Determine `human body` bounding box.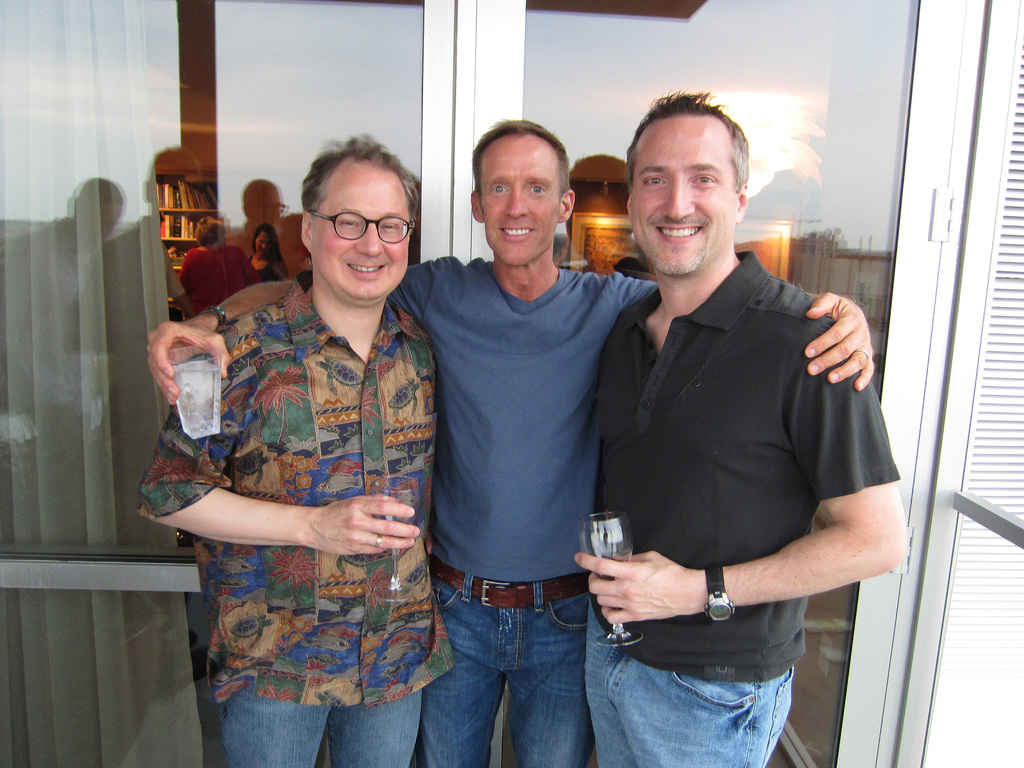
Determined: <region>145, 250, 870, 767</region>.
